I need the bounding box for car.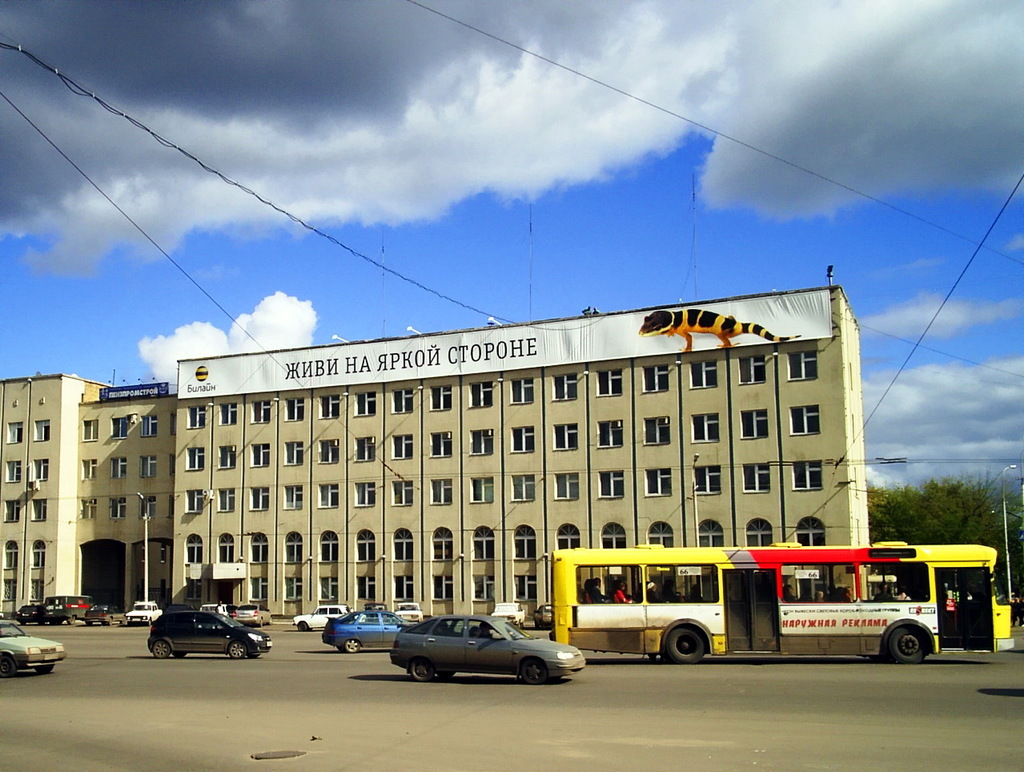
Here it is: (295,604,337,625).
